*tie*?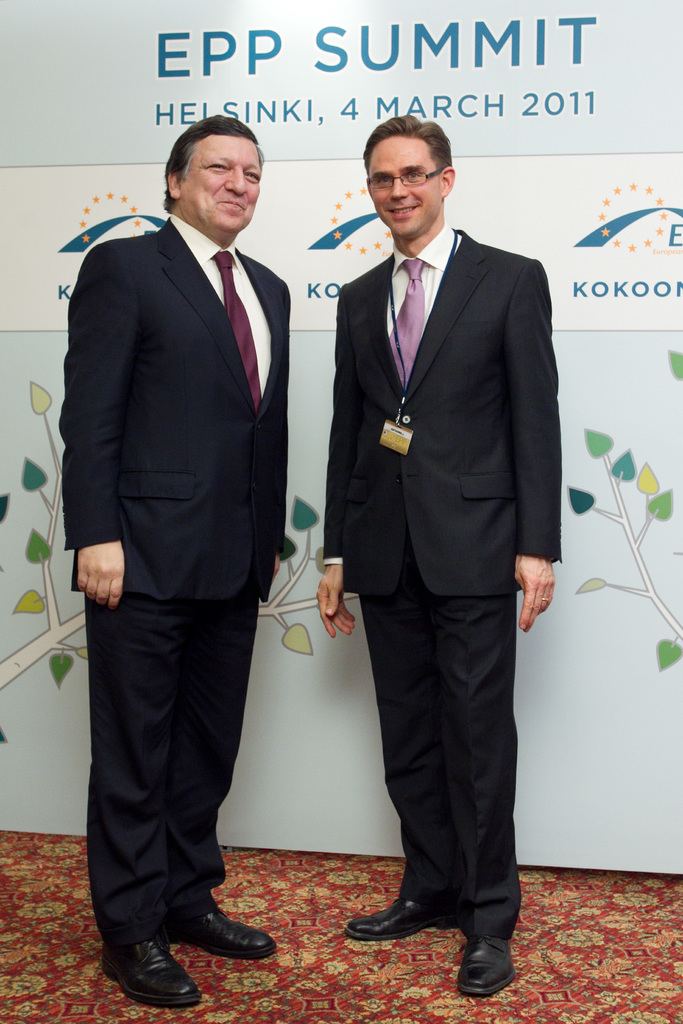
{"left": 381, "top": 261, "right": 431, "bottom": 382}
